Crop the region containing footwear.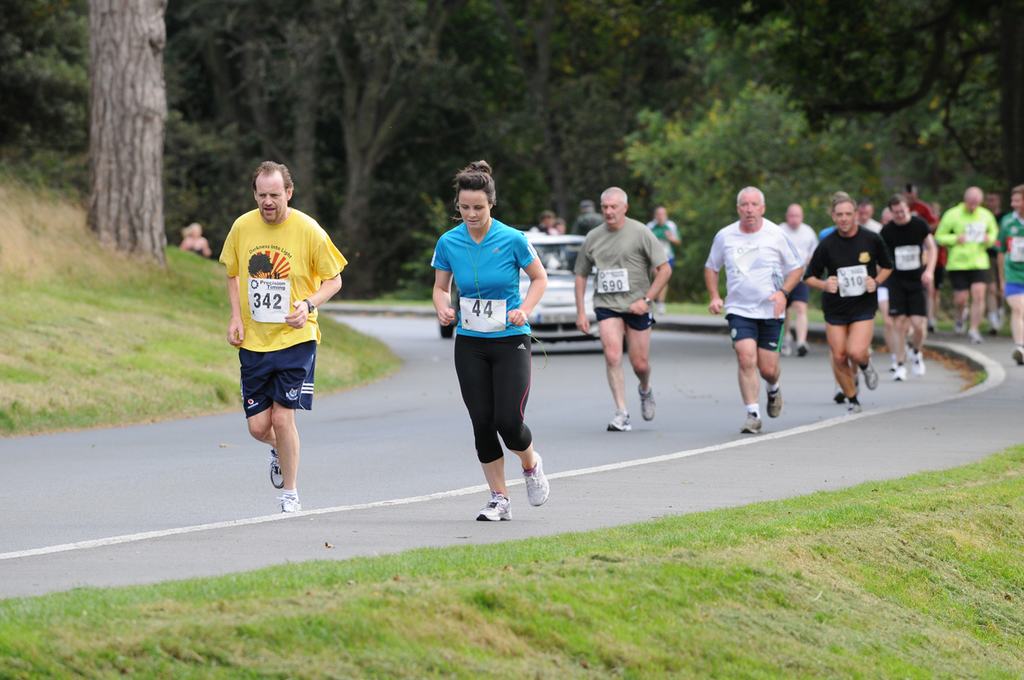
Crop region: {"left": 863, "top": 355, "right": 877, "bottom": 390}.
